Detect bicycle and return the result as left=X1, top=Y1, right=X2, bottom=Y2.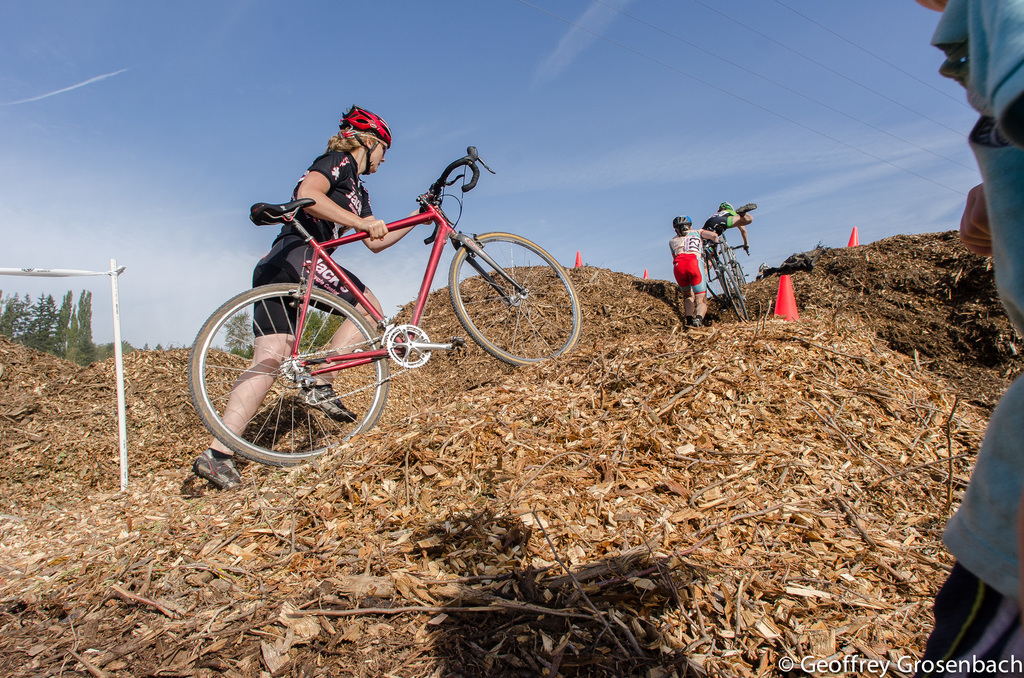
left=705, top=244, right=750, bottom=324.
